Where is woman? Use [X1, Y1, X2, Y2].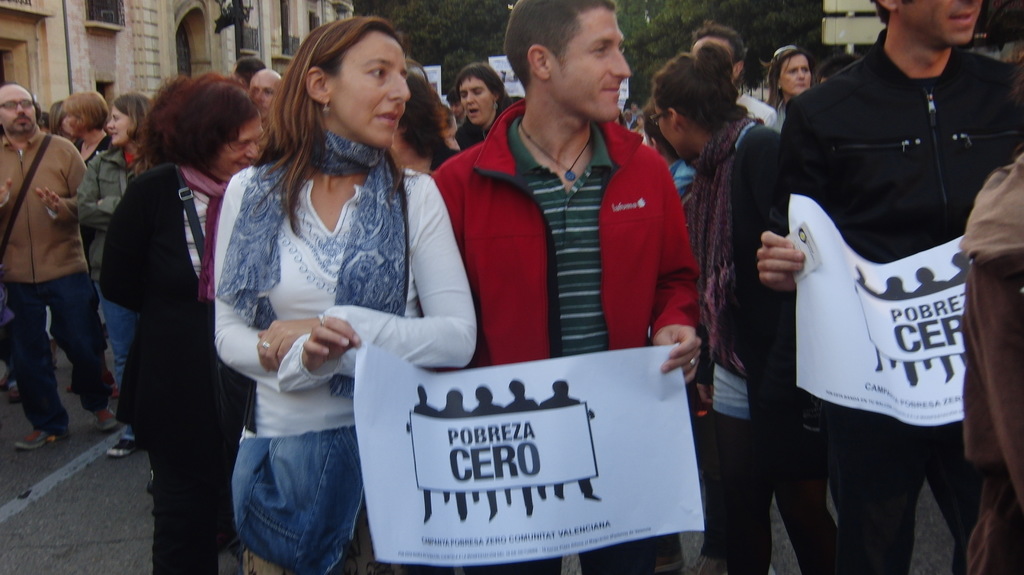
[643, 35, 849, 574].
